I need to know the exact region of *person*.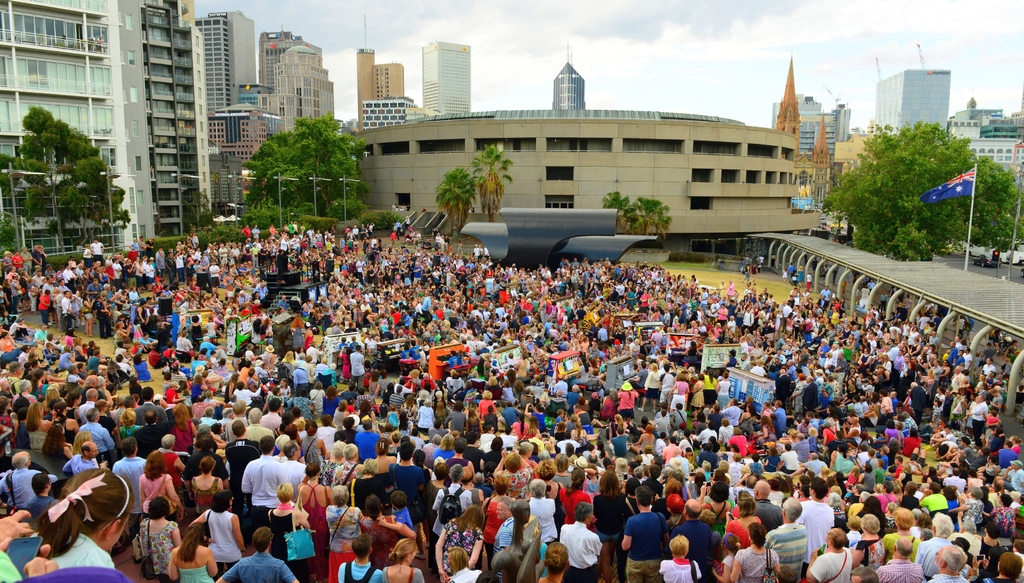
Region: left=560, top=467, right=593, bottom=523.
